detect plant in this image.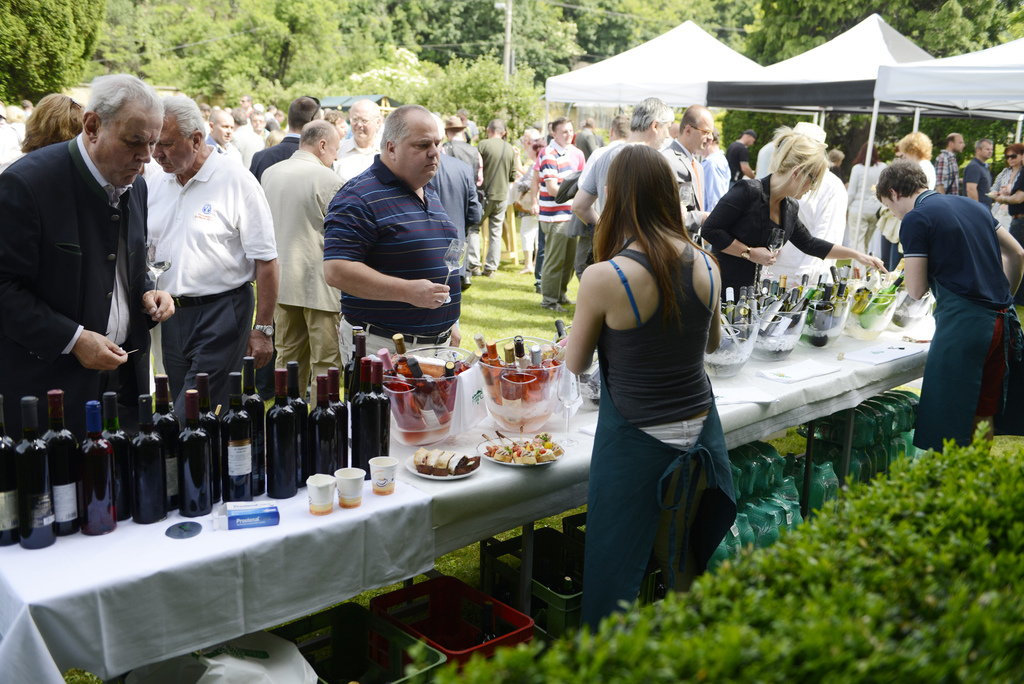
Detection: select_region(392, 56, 556, 141).
